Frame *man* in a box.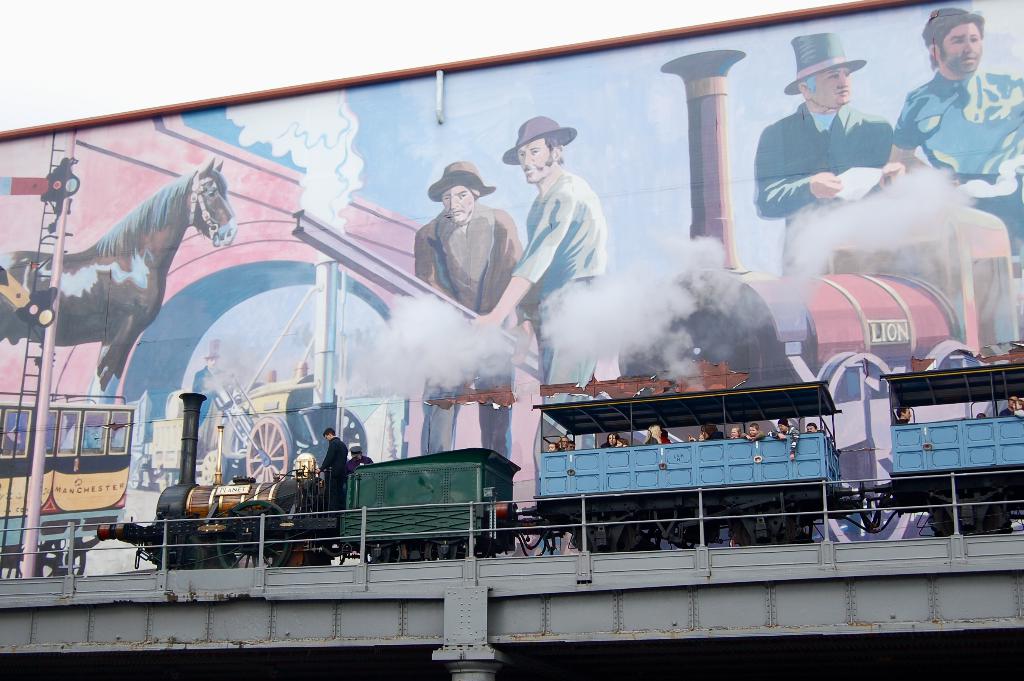
crop(317, 425, 348, 509).
